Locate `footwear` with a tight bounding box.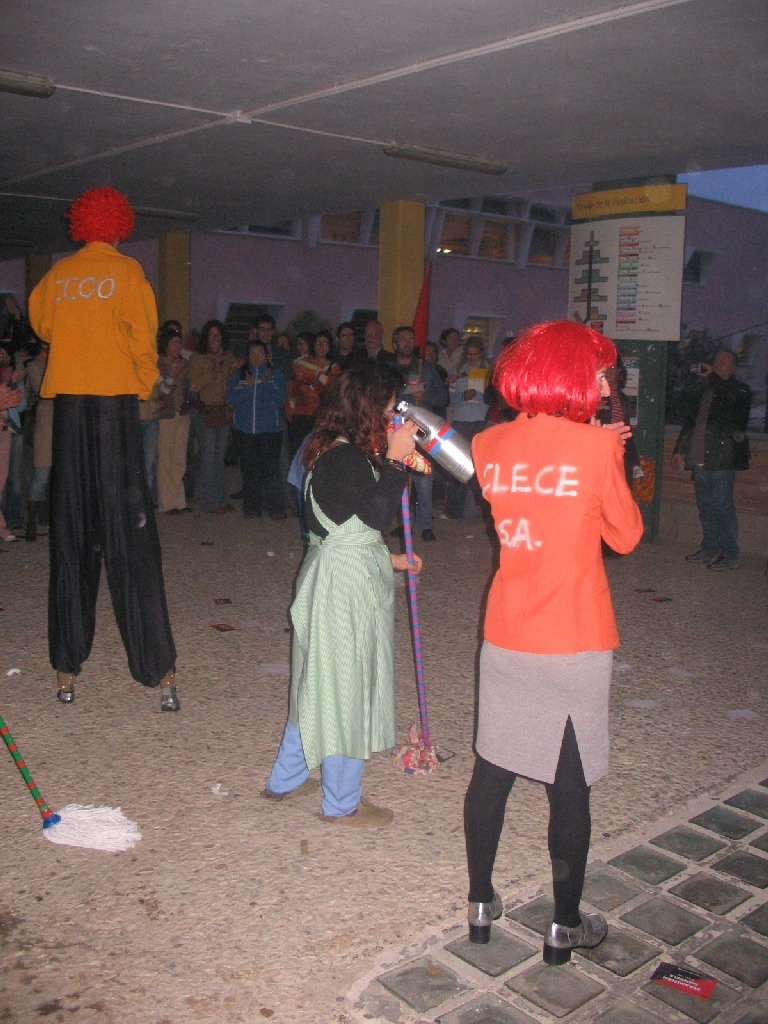
region(179, 505, 190, 512).
